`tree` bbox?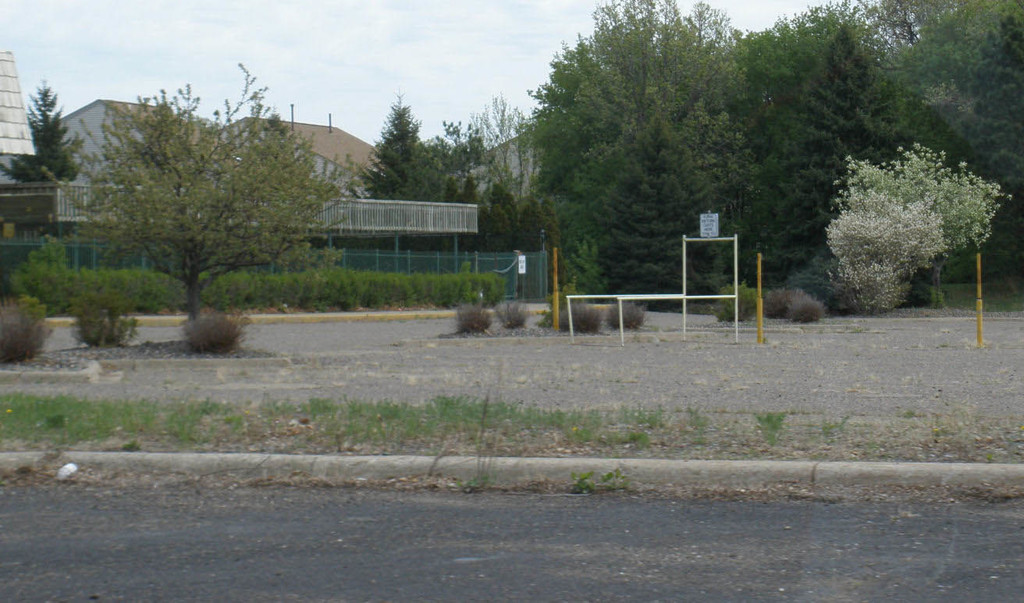
box(836, 0, 1023, 301)
